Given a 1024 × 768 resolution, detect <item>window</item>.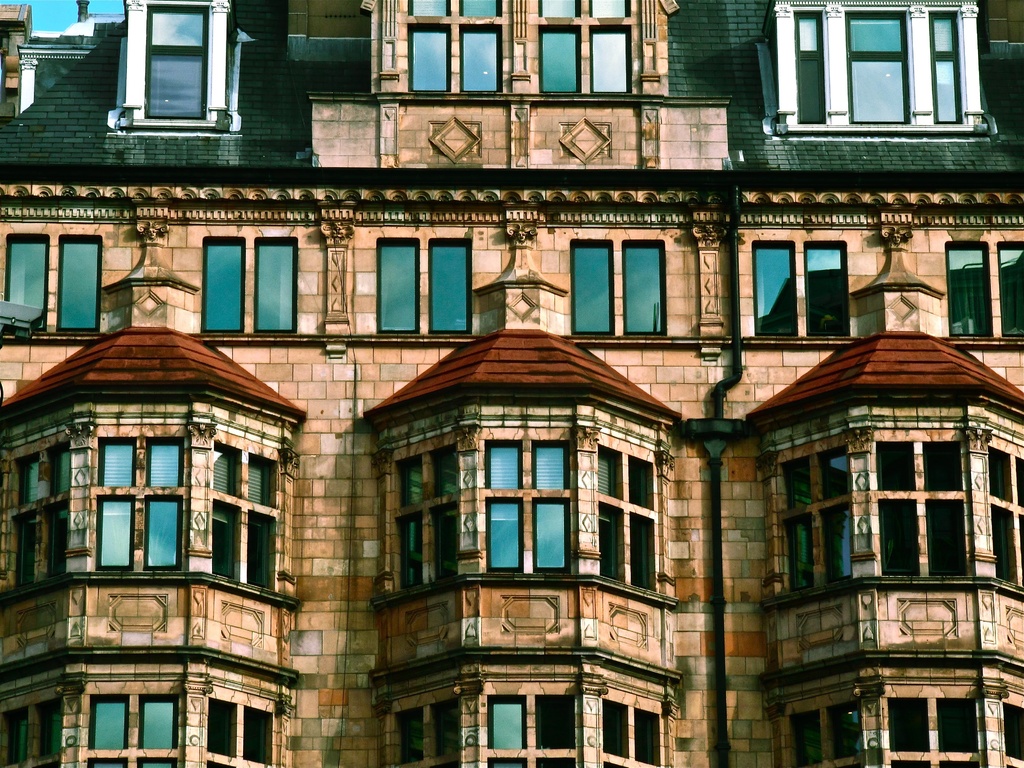
[x1=147, y1=4, x2=202, y2=121].
